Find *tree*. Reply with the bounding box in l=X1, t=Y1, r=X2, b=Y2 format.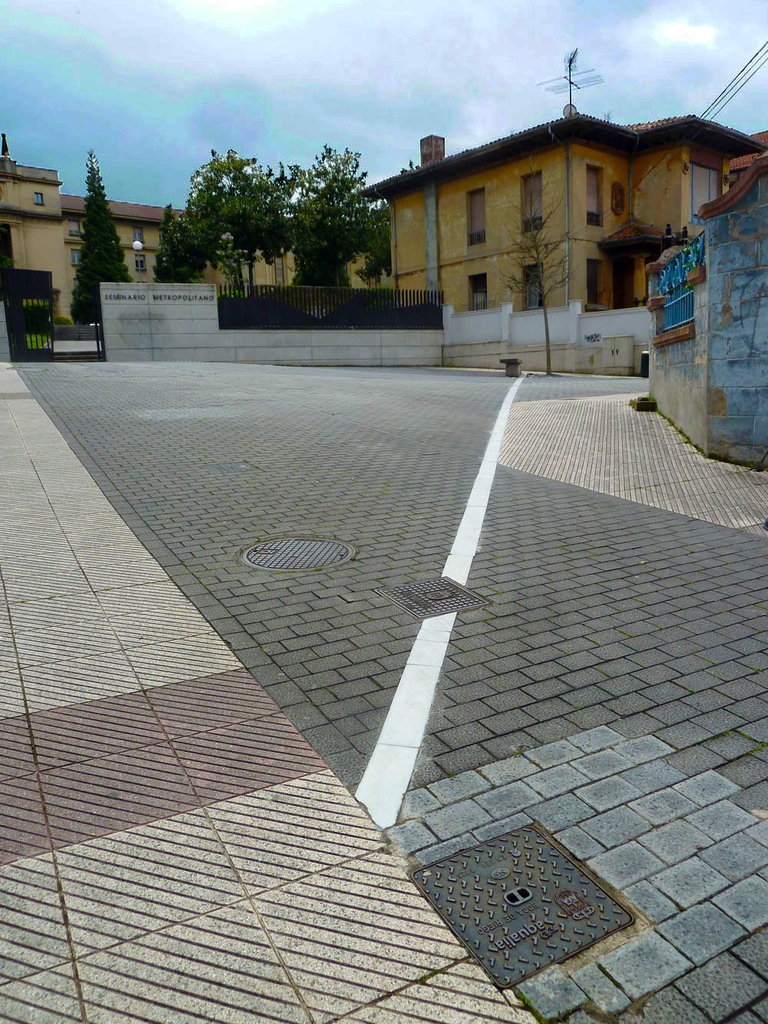
l=489, t=172, r=583, b=377.
